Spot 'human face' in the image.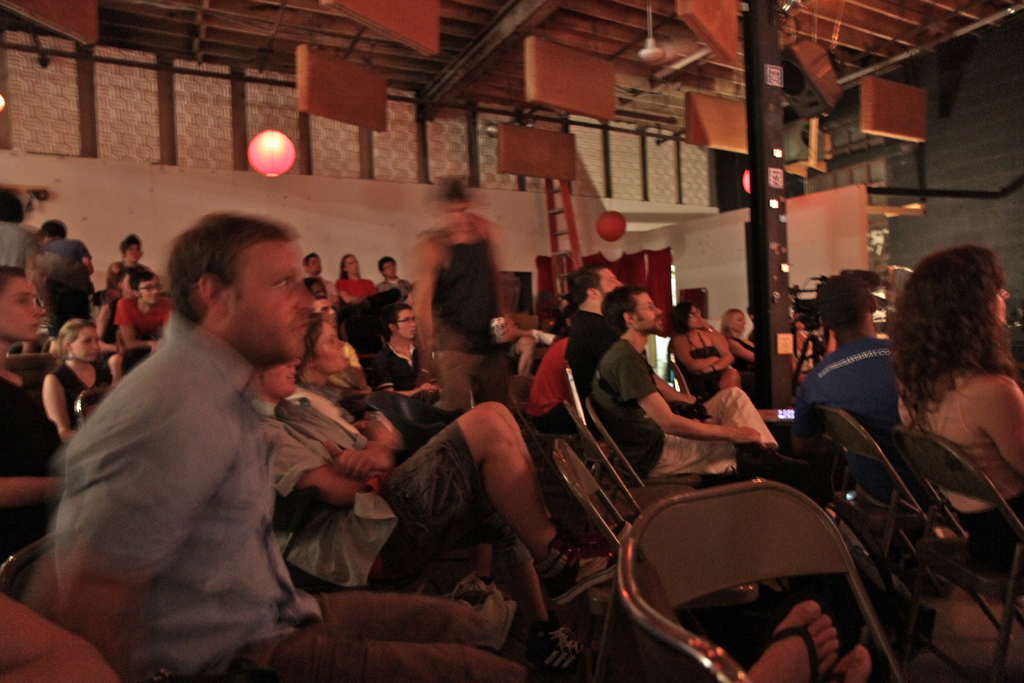
'human face' found at [221, 240, 321, 359].
